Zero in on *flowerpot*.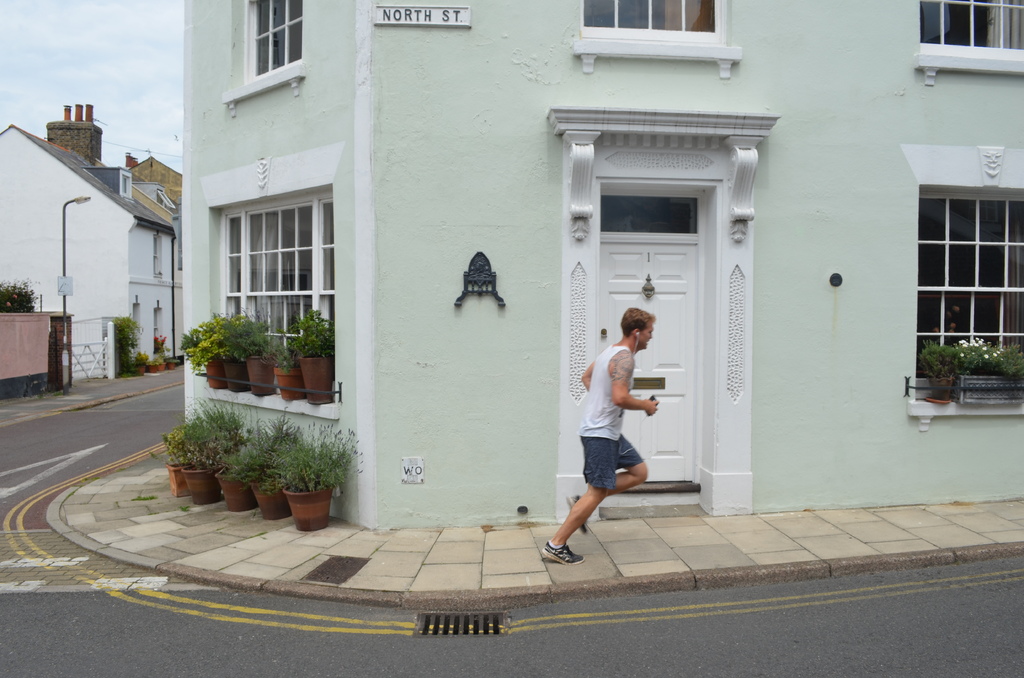
Zeroed in: box(147, 361, 157, 374).
